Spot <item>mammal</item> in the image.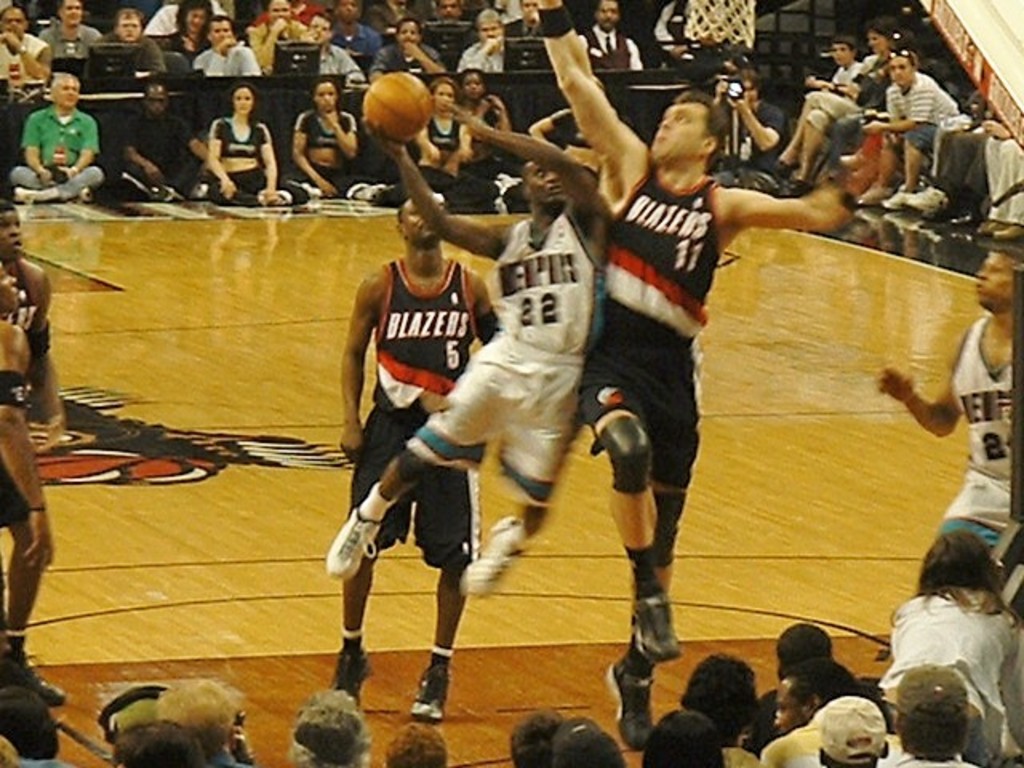
<item>mammal</item> found at Rect(5, 67, 110, 200).
